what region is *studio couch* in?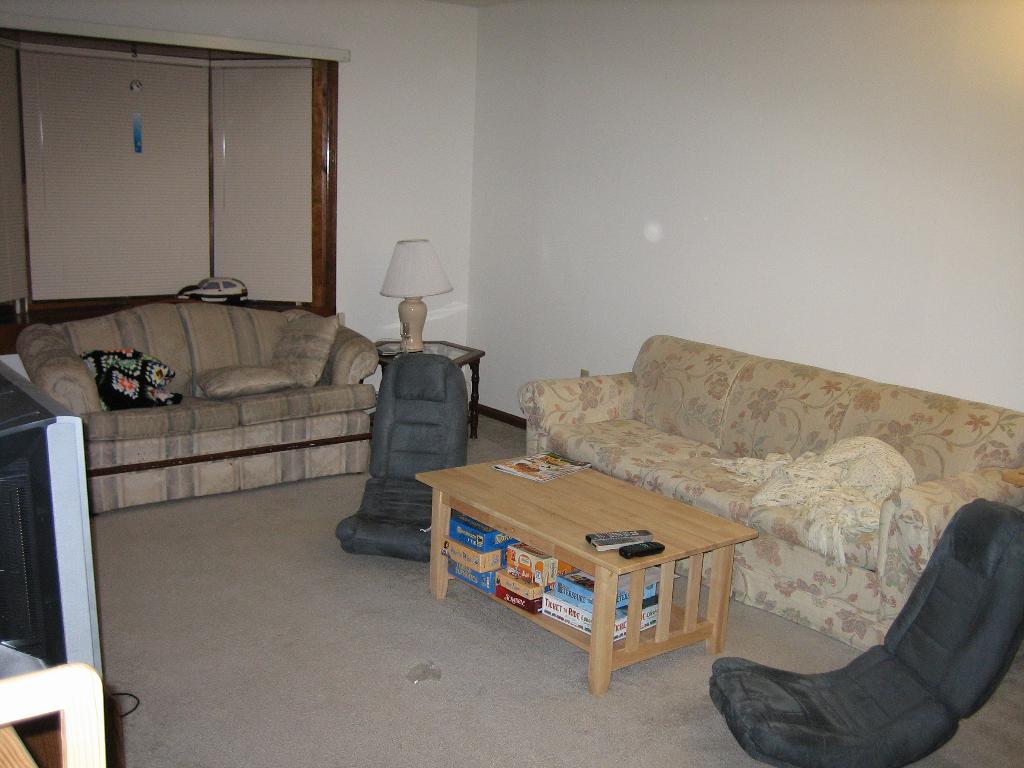
rect(521, 339, 1023, 684).
